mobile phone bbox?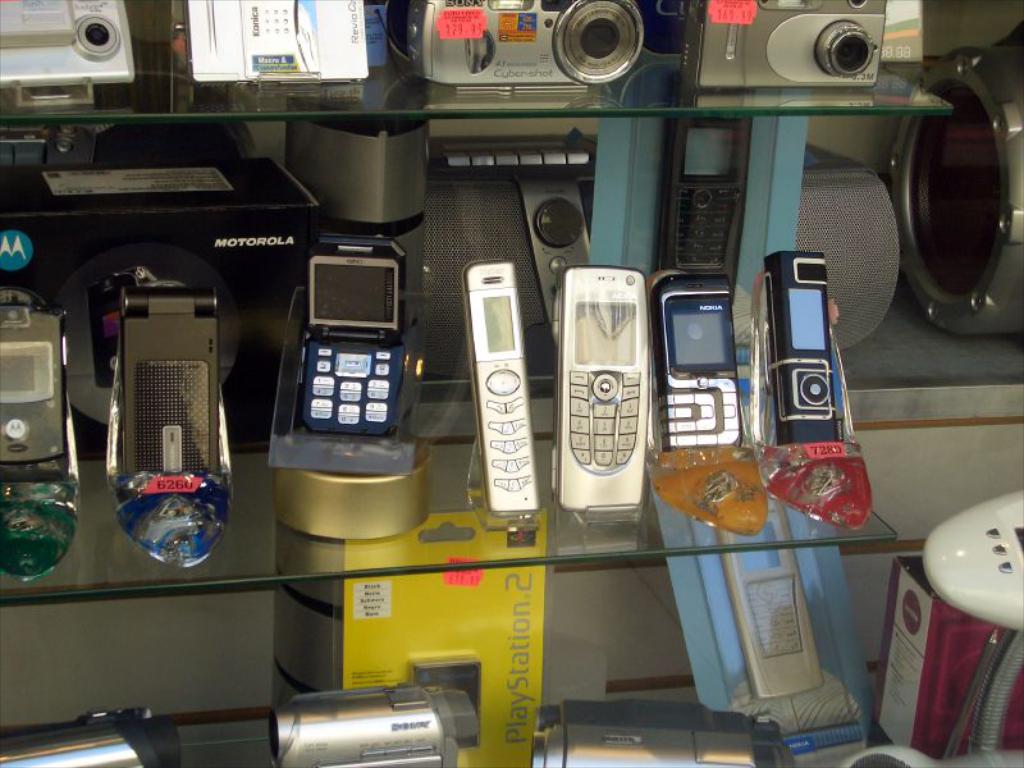
(left=657, top=69, right=753, bottom=291)
